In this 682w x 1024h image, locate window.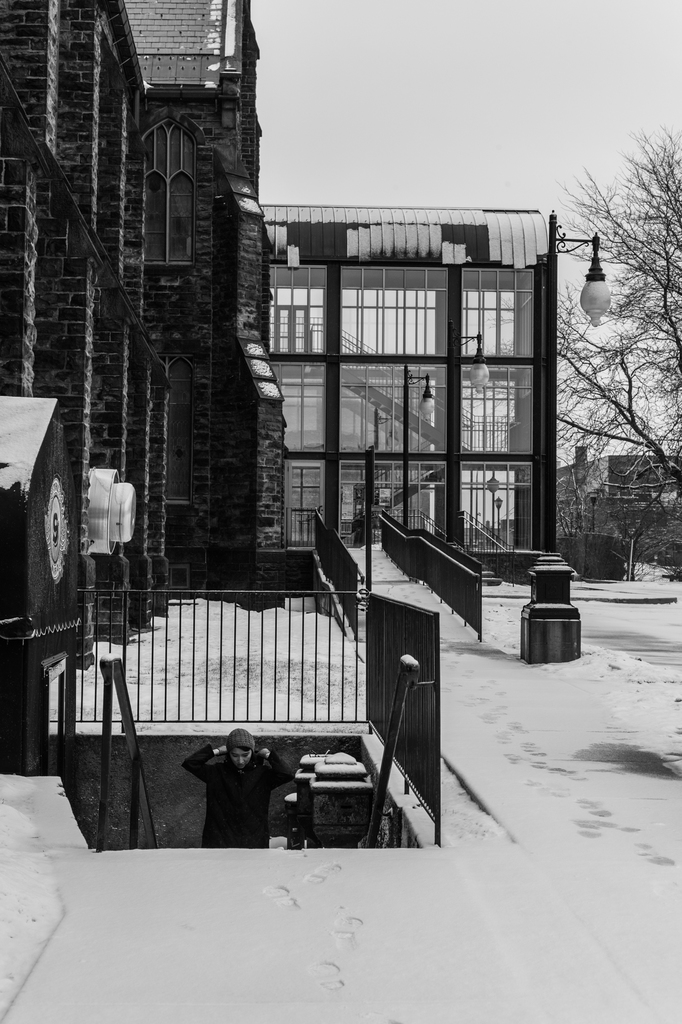
Bounding box: 268/359/332/449.
